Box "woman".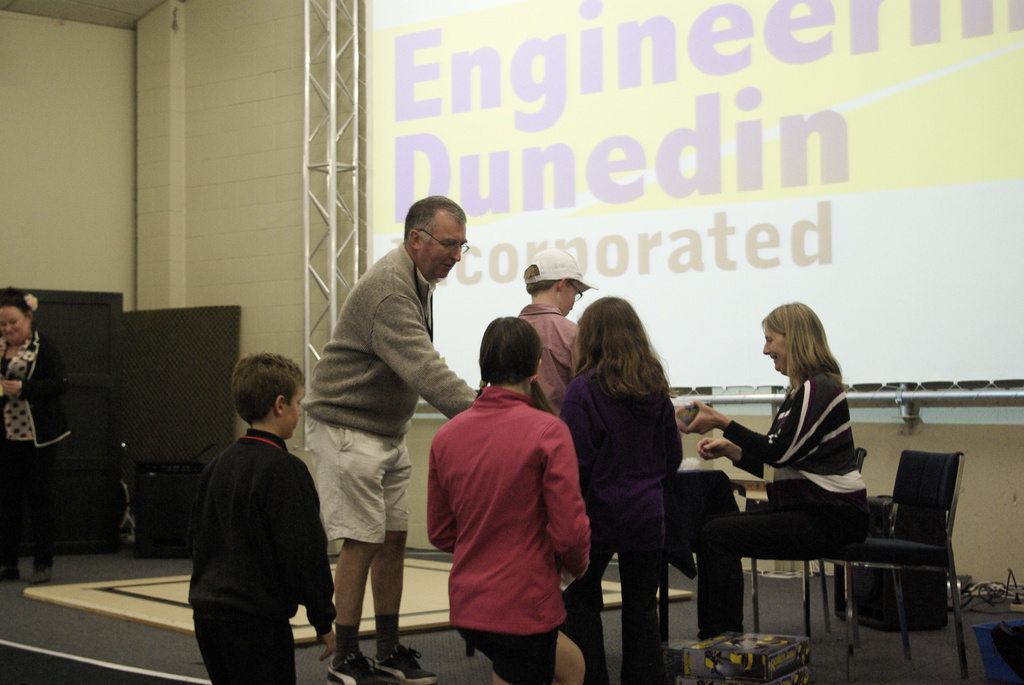
locate(698, 288, 877, 665).
